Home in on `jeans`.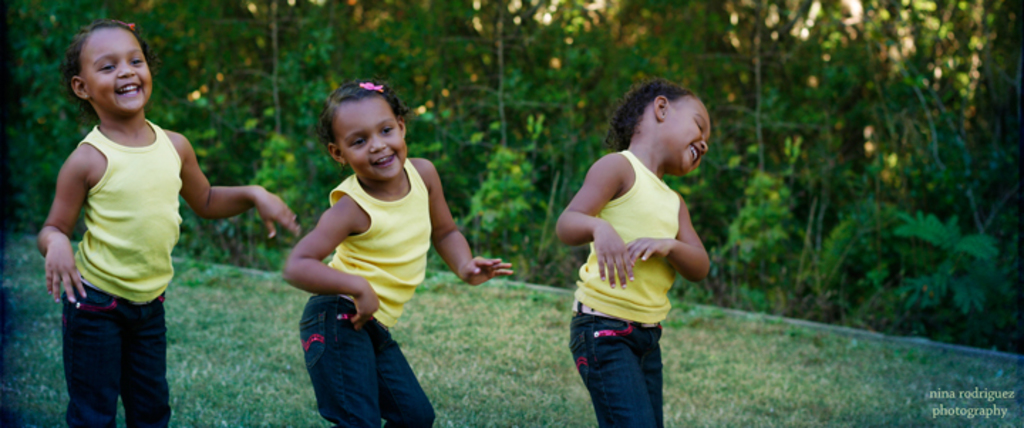
Homed in at bbox=(567, 304, 674, 422).
